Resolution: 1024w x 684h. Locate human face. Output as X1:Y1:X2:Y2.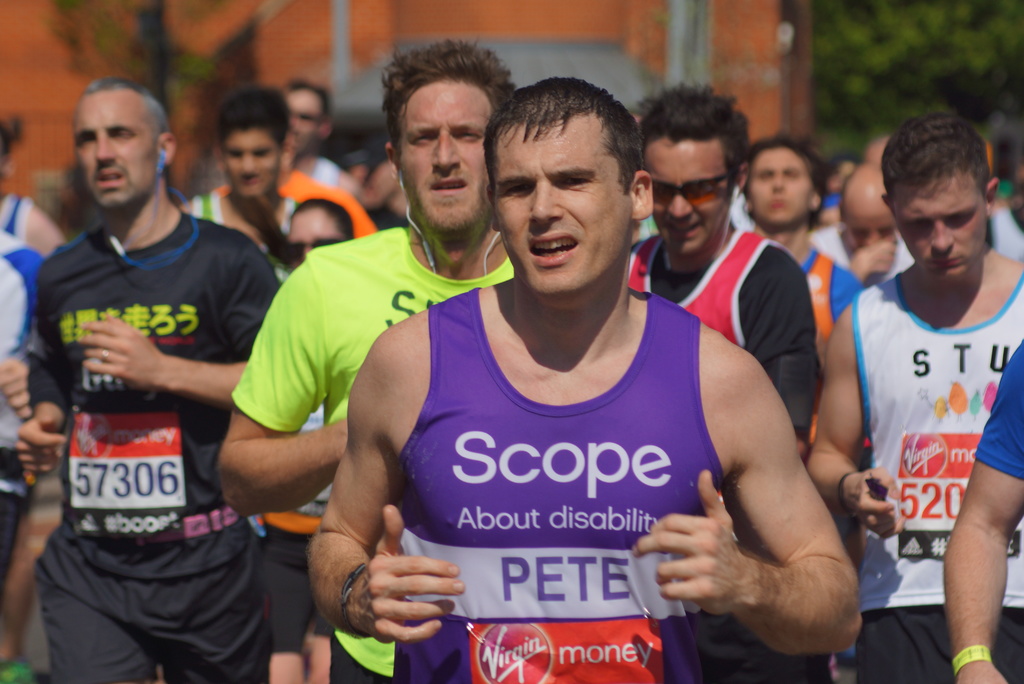
643:133:737:259.
